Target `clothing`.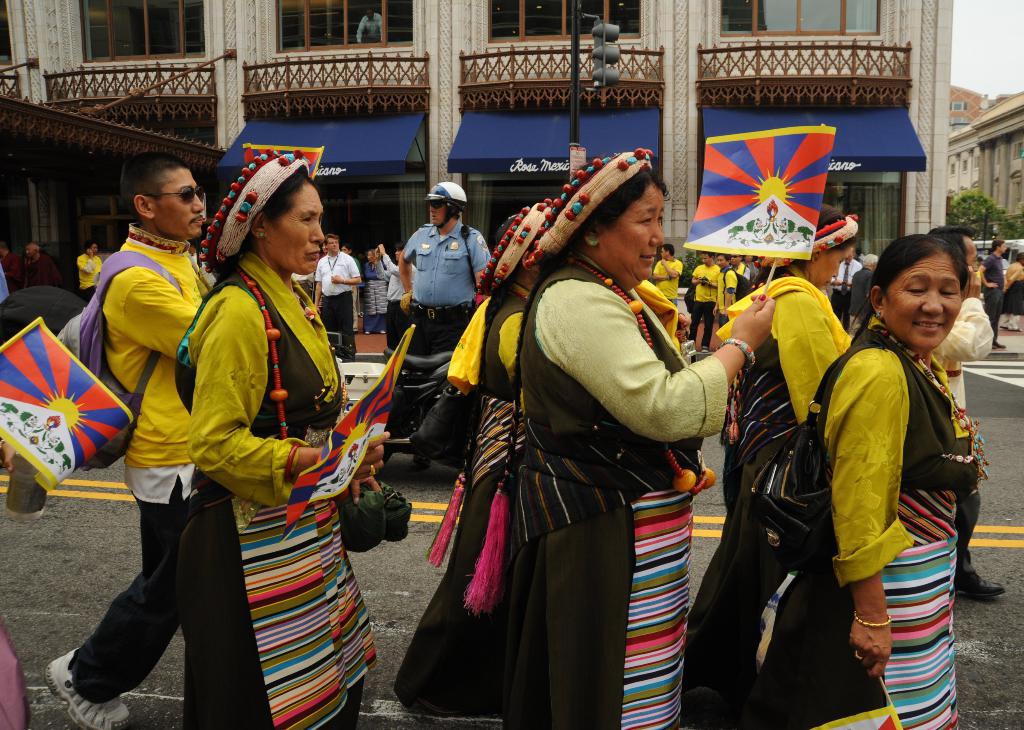
Target region: 194:266:356:508.
